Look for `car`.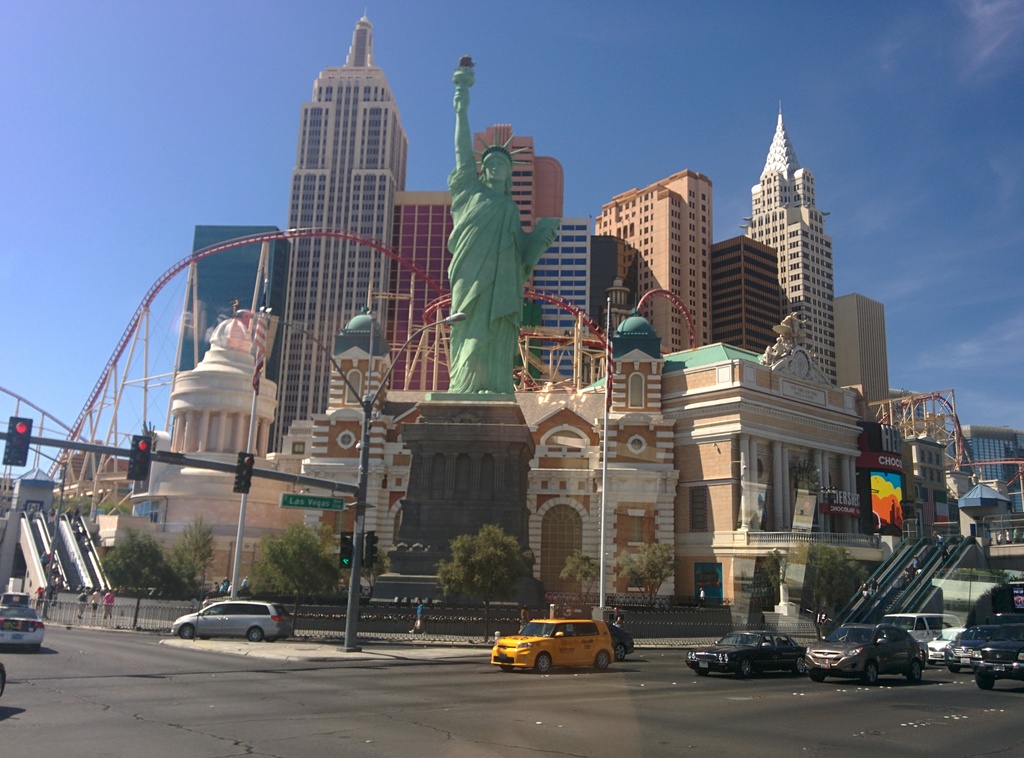
Found: 809,622,932,681.
